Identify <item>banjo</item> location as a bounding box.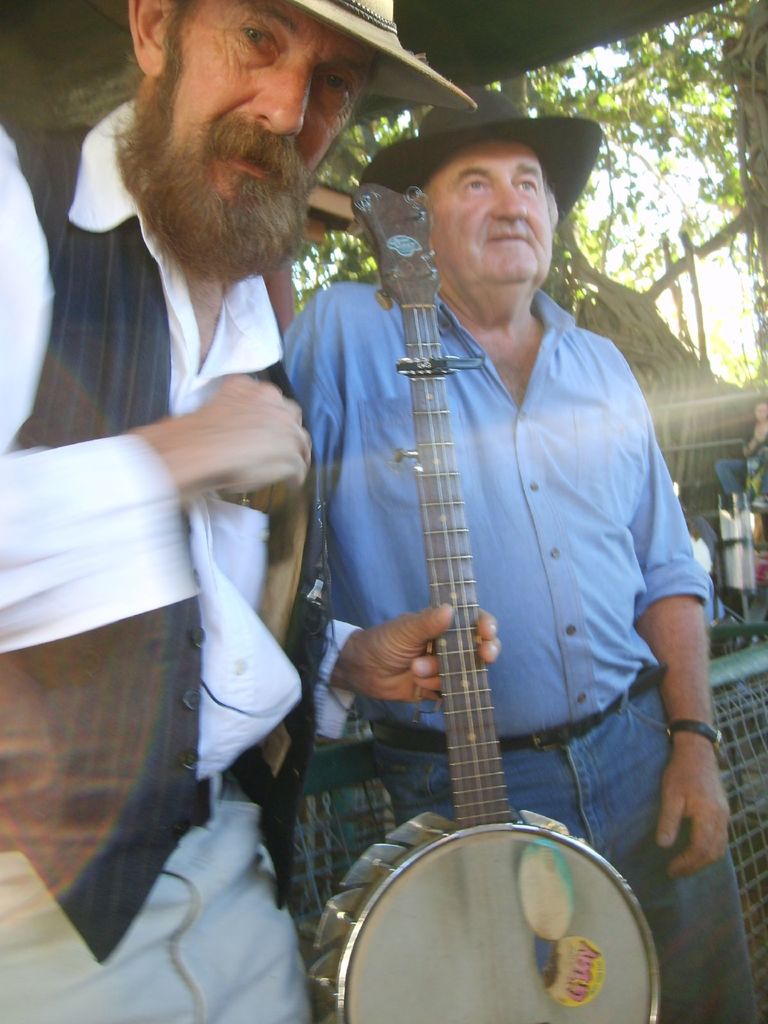
x1=295, y1=172, x2=669, y2=1023.
